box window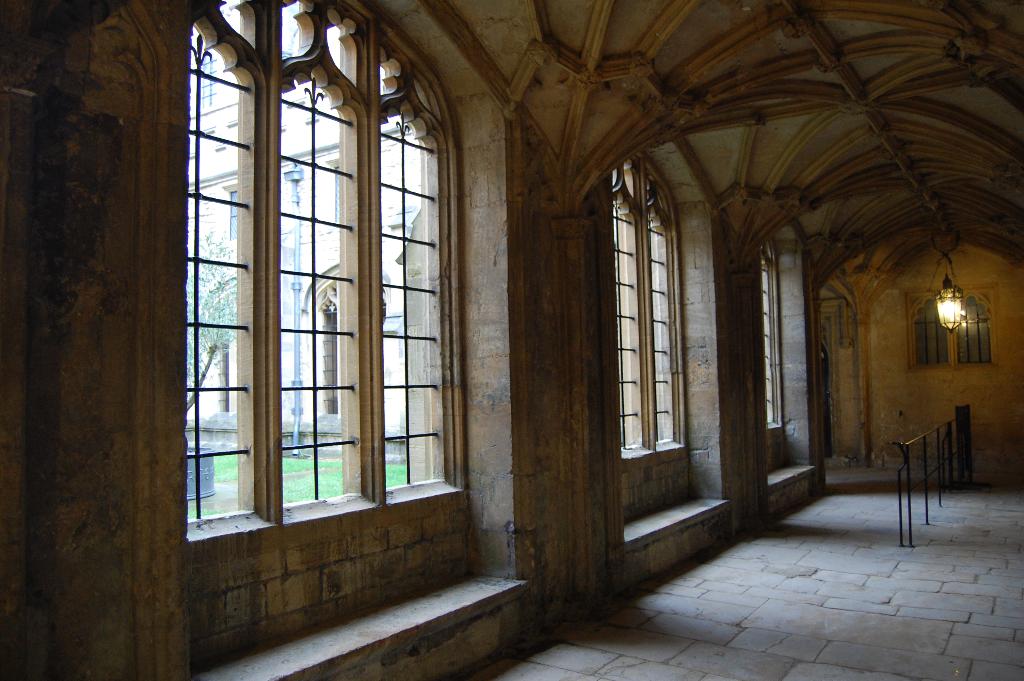
762 237 785 429
